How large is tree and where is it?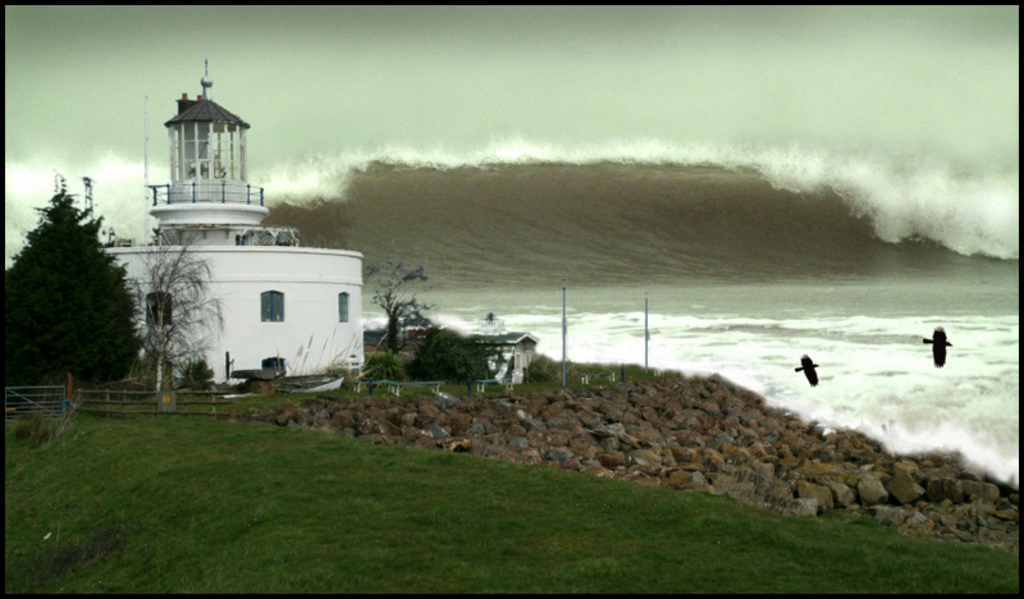
Bounding box: (12, 175, 136, 388).
